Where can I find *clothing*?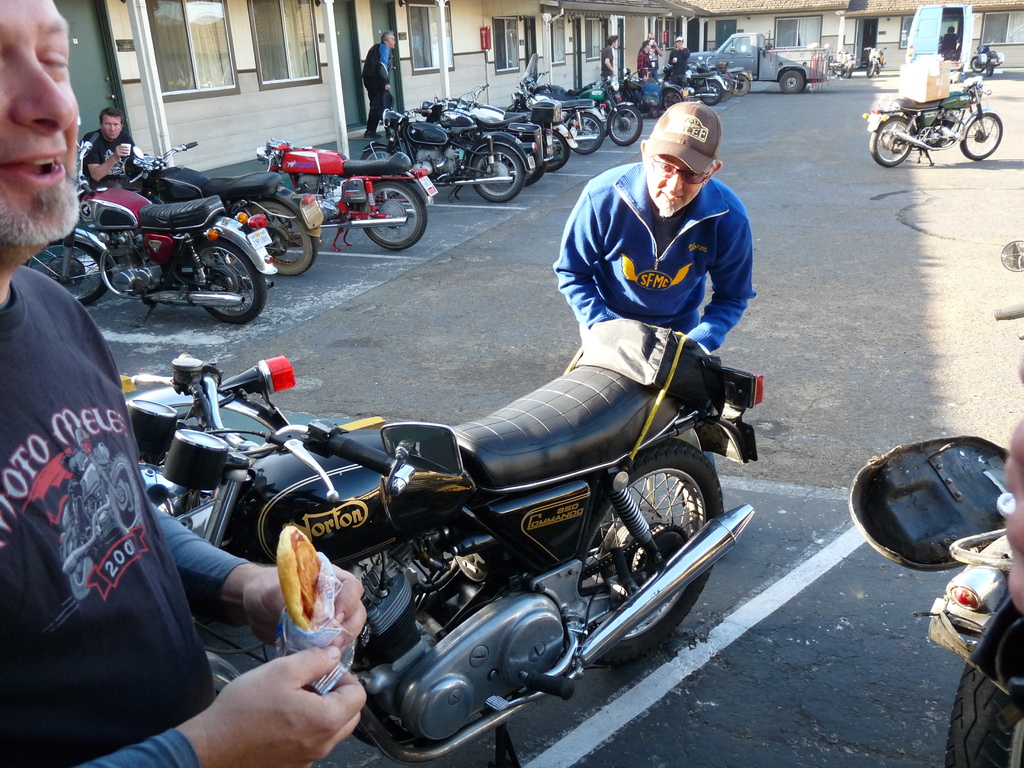
You can find it at 554 157 760 360.
